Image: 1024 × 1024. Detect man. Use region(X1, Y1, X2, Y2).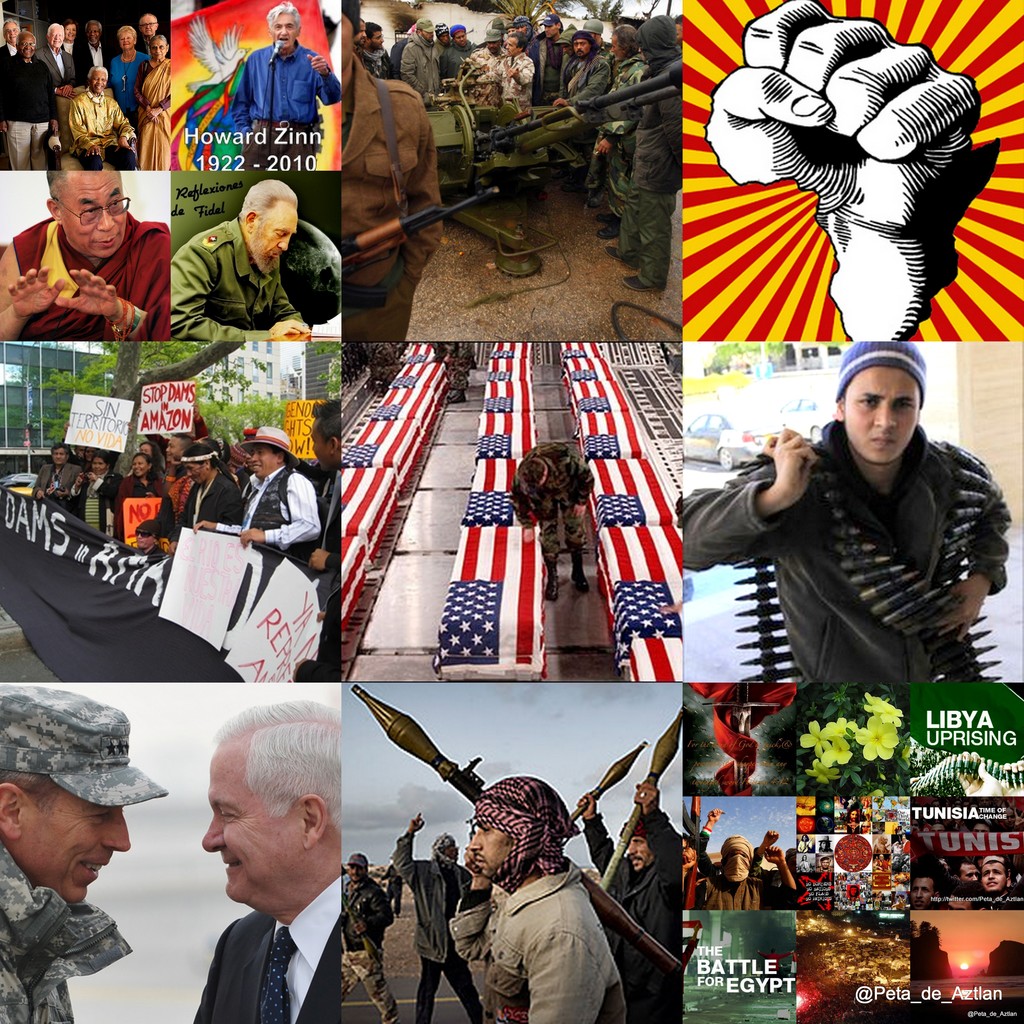
region(446, 35, 479, 90).
